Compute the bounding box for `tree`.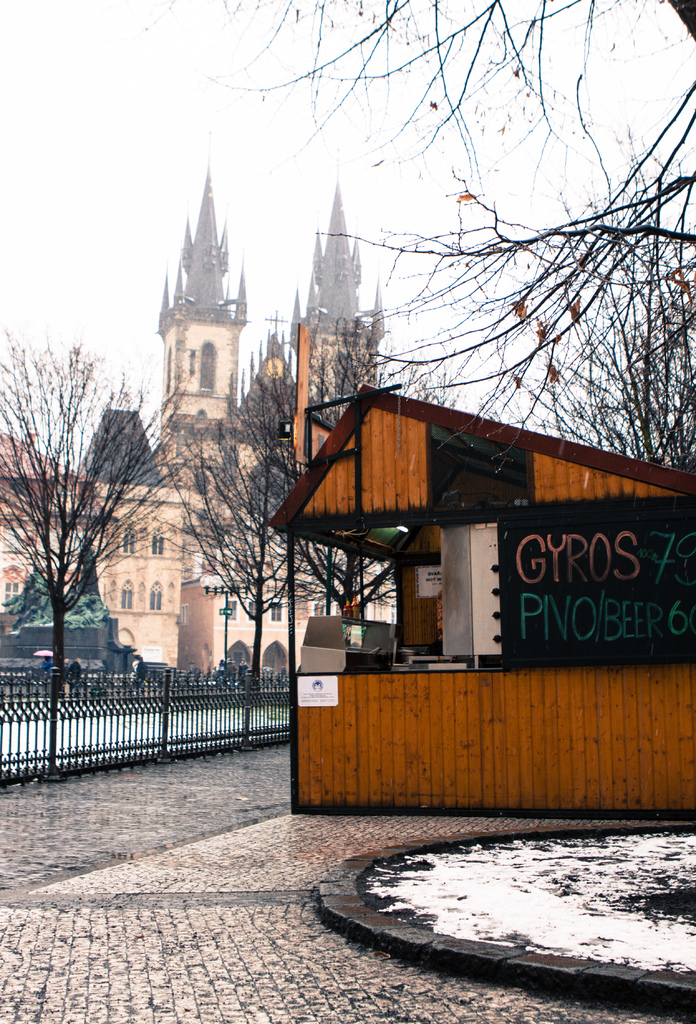
locate(220, 0, 695, 483).
